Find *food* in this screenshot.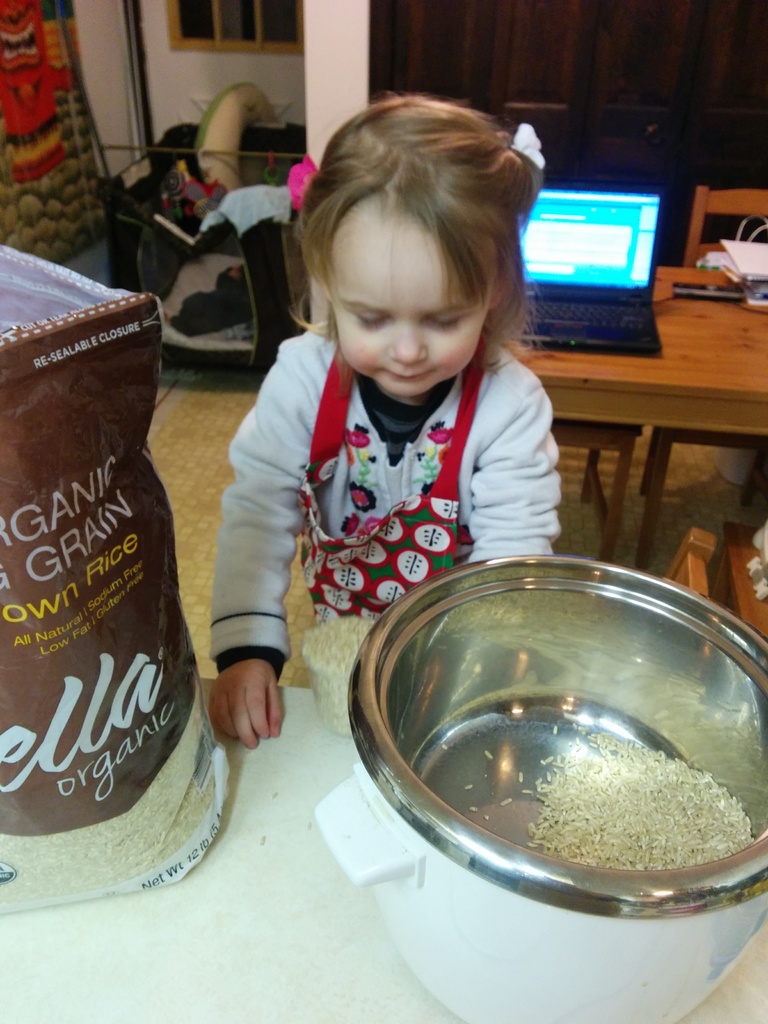
The bounding box for *food* is rect(0, 75, 111, 274).
